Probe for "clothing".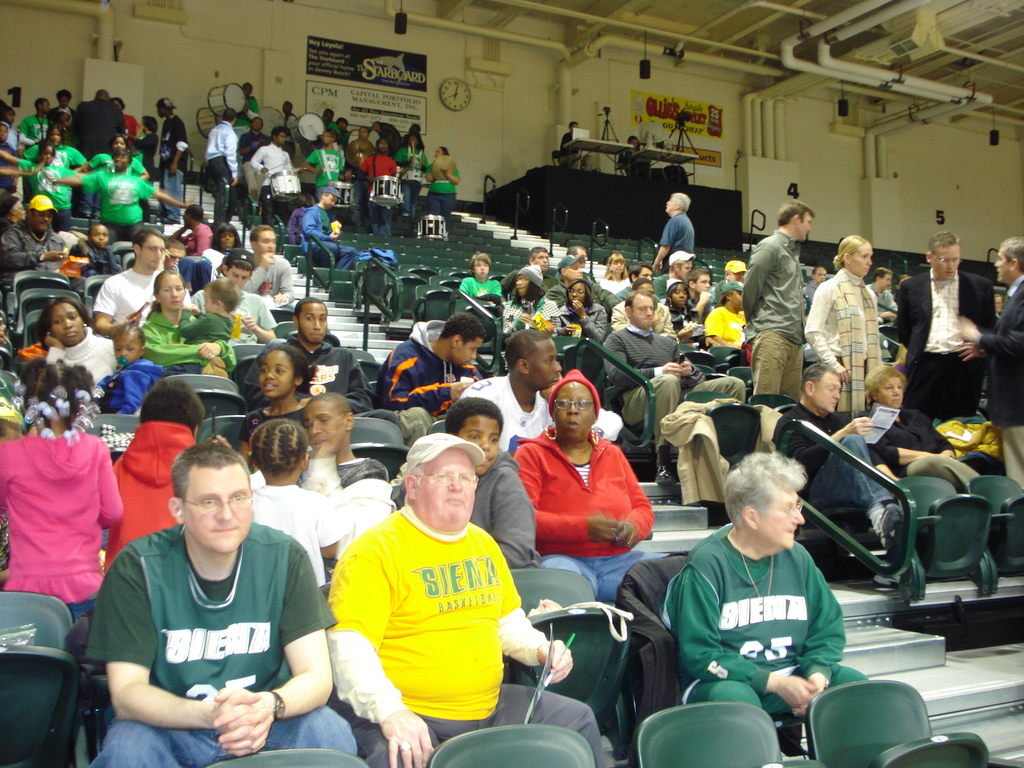
Probe result: bbox(387, 452, 551, 568).
